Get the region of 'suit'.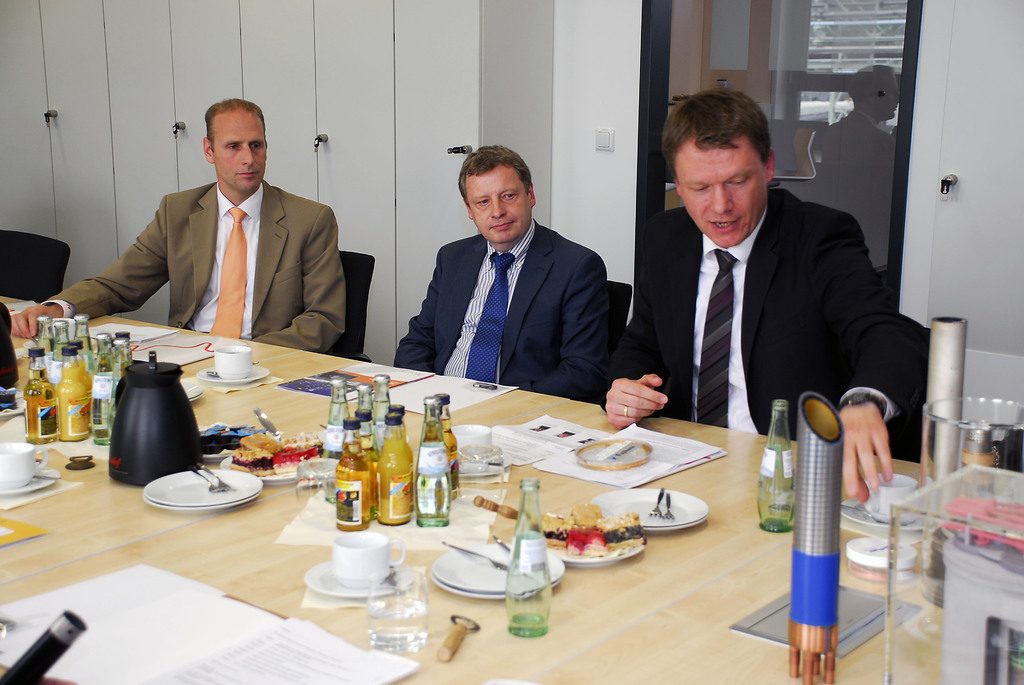
<bbox>413, 155, 632, 399</bbox>.
